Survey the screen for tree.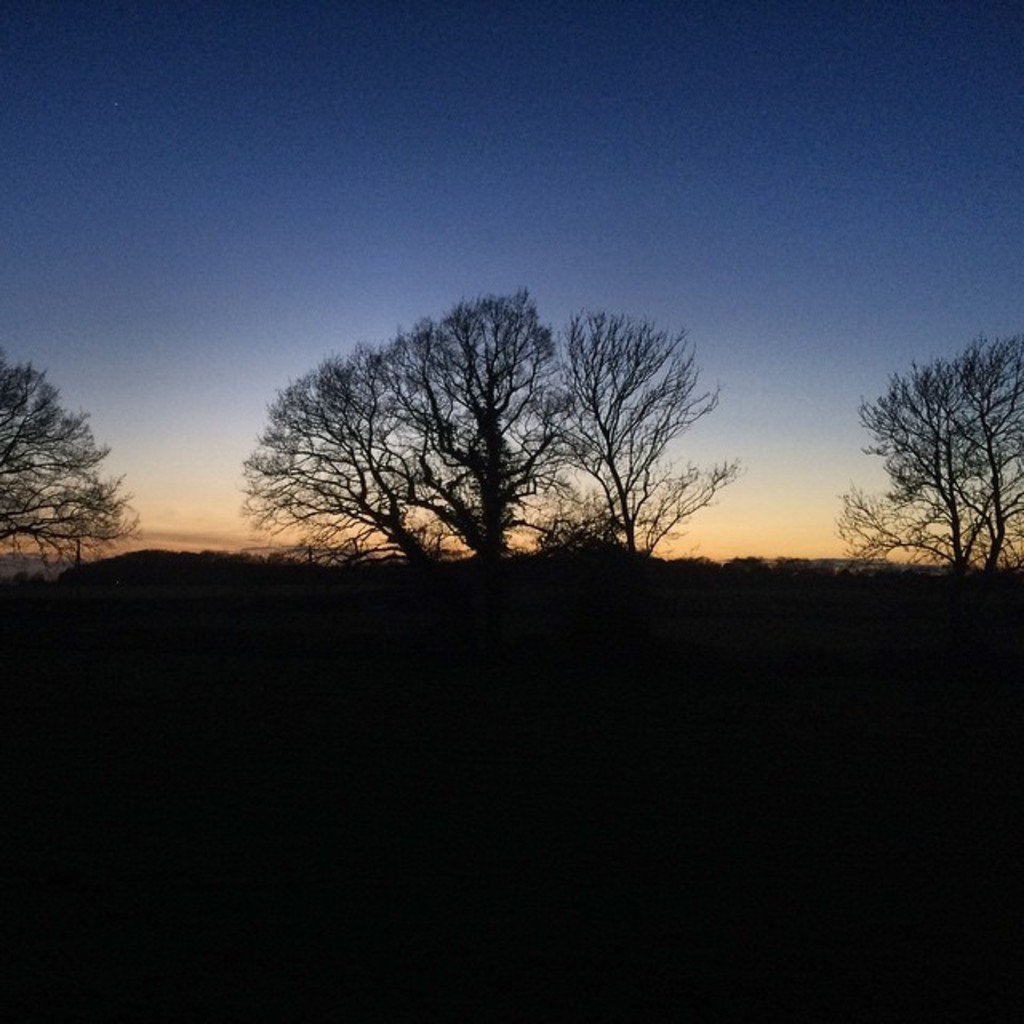
Survey found: (left=835, top=330, right=1022, bottom=571).
